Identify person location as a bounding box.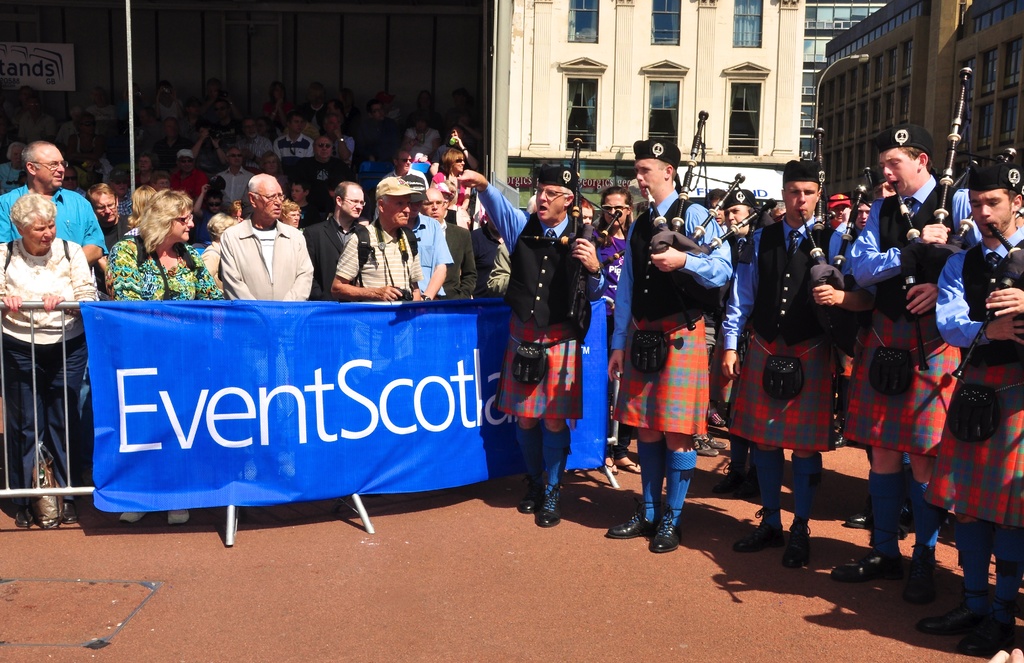
(0,192,101,526).
